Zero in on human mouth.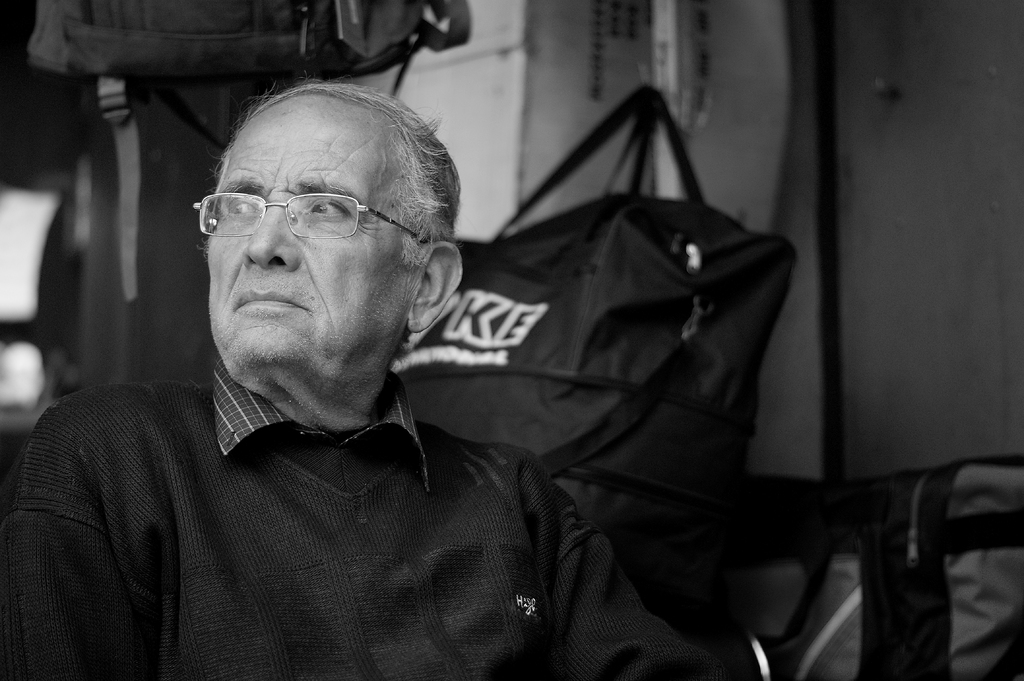
Zeroed in: left=234, top=291, right=304, bottom=312.
